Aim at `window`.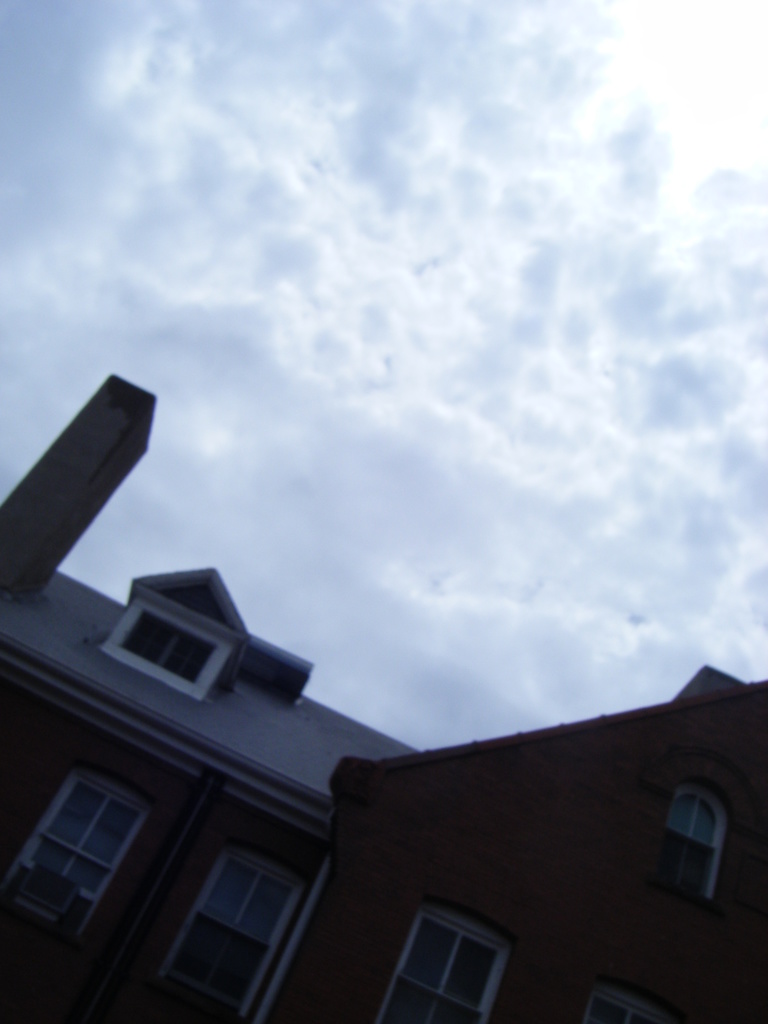
Aimed at {"x1": 366, "y1": 903, "x2": 506, "y2": 1023}.
